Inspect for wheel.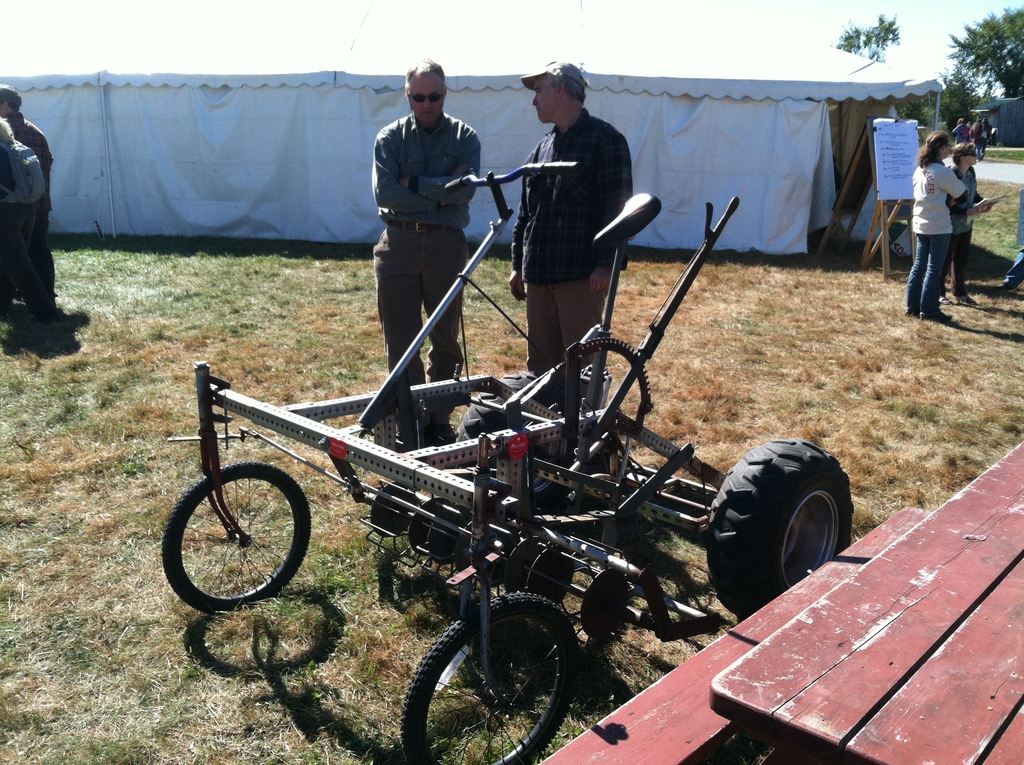
Inspection: Rect(174, 463, 297, 629).
